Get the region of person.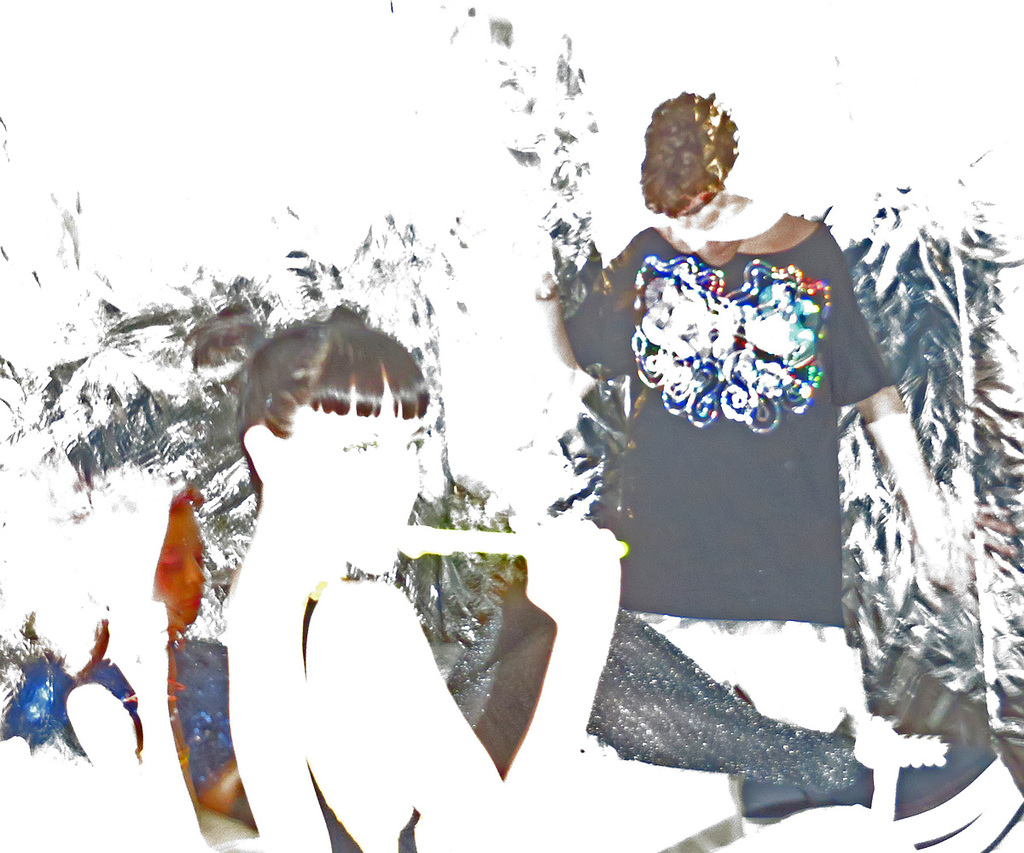
170 311 467 840.
